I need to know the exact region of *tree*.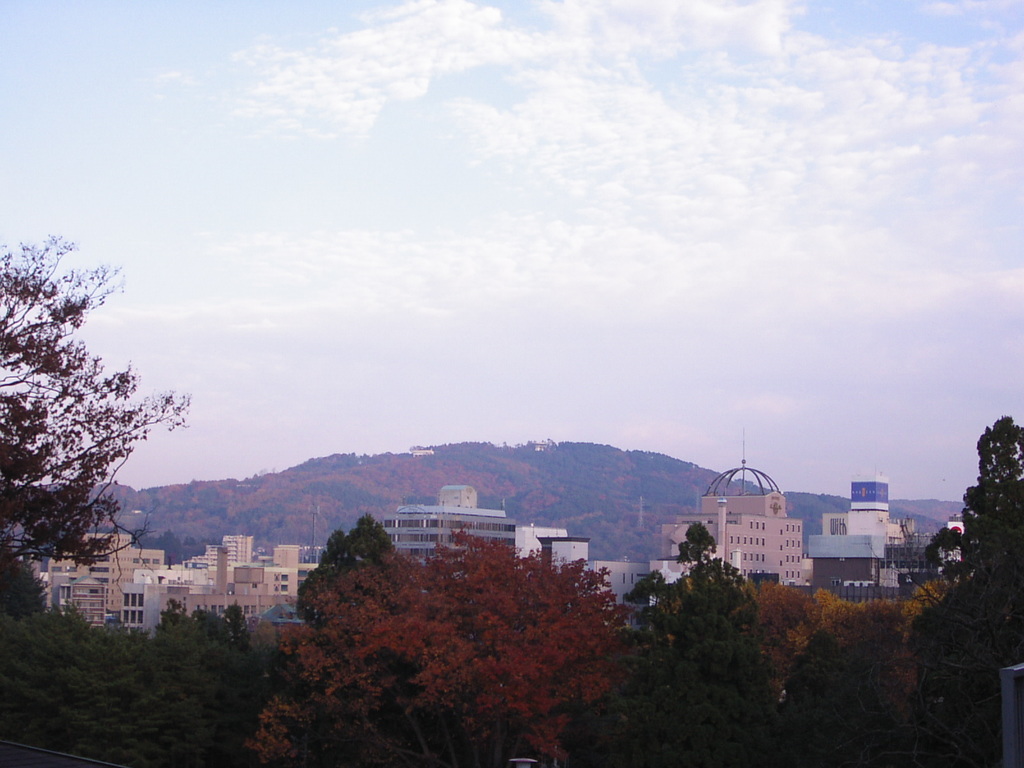
Region: [0,593,232,767].
